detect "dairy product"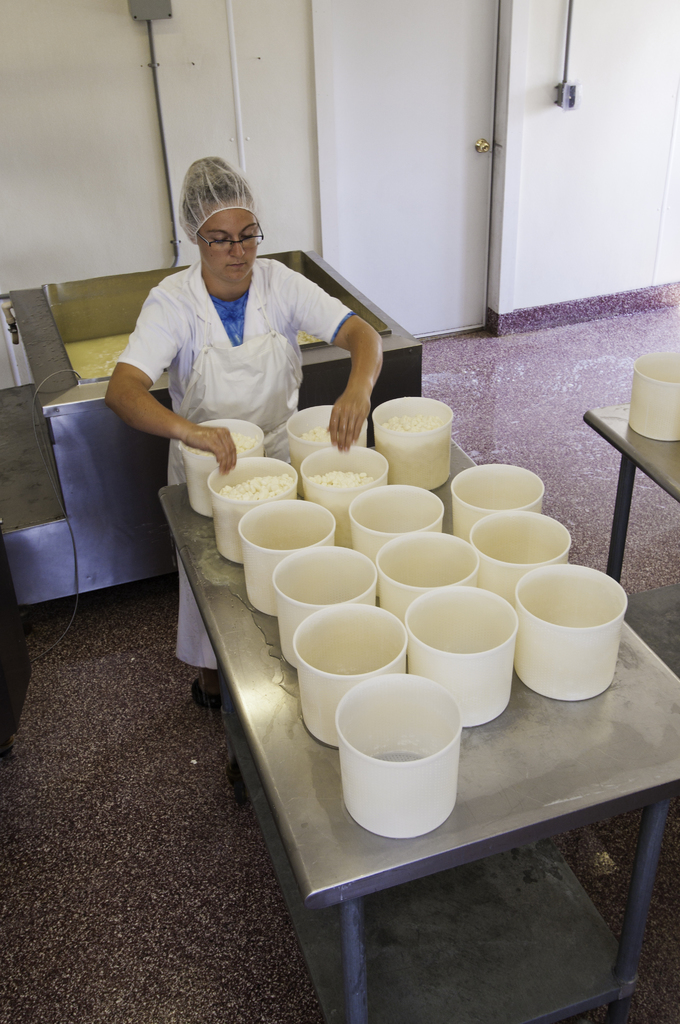
x1=300, y1=402, x2=362, y2=444
